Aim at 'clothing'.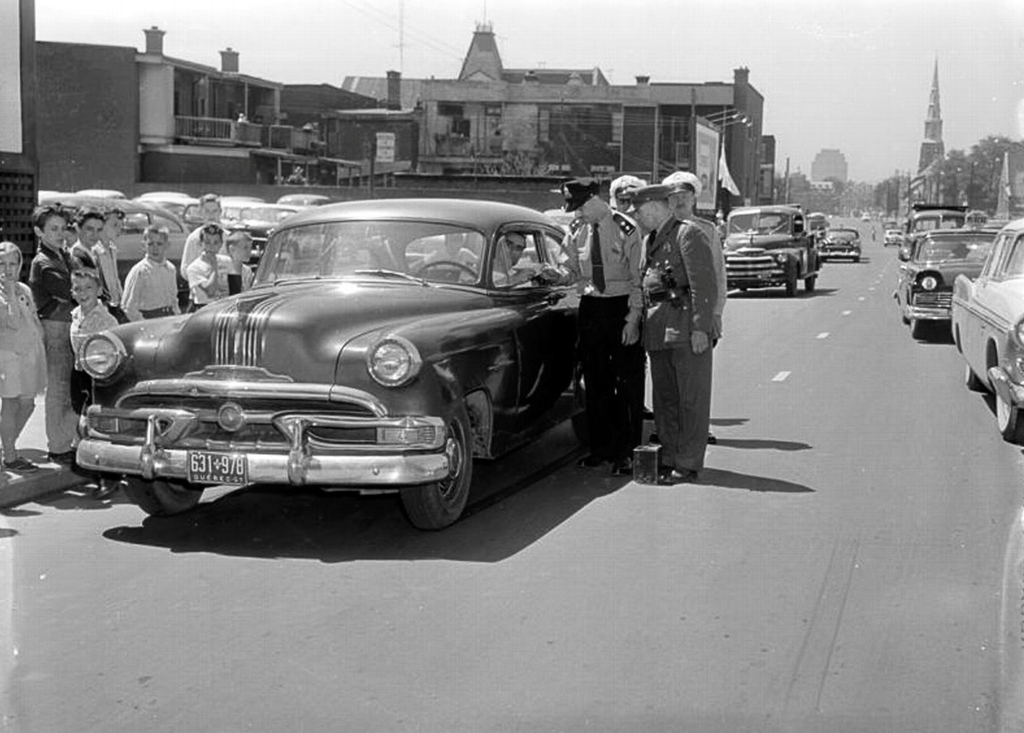
Aimed at {"left": 640, "top": 226, "right": 717, "bottom": 472}.
